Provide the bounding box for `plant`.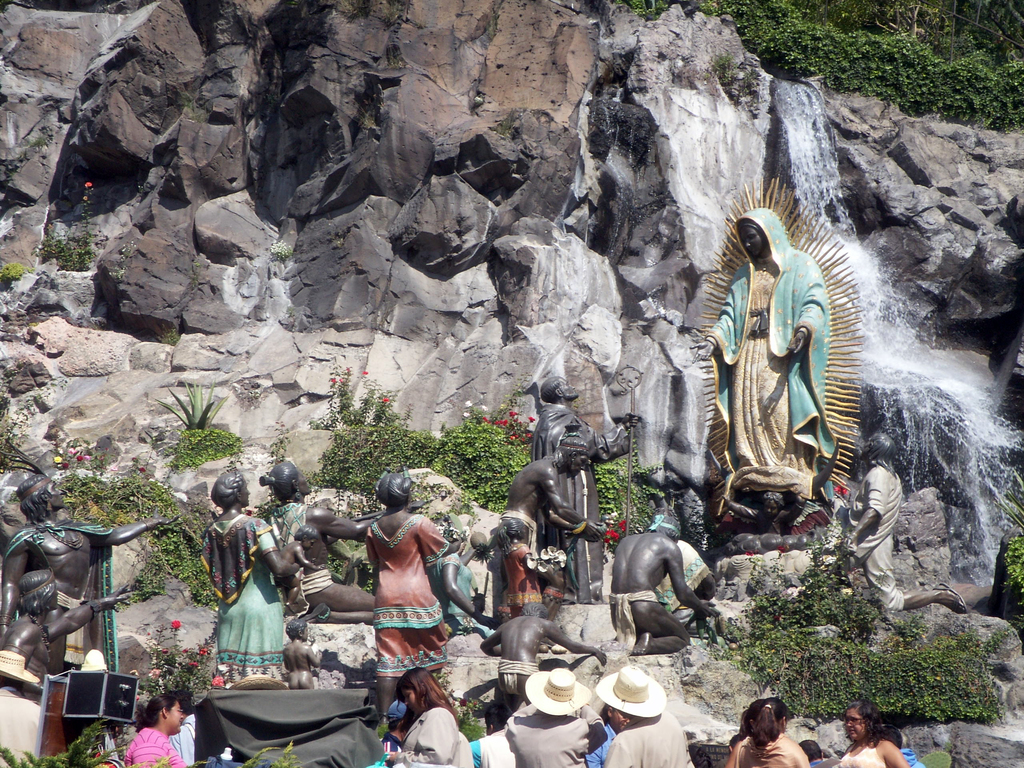
left=127, top=619, right=228, bottom=717.
